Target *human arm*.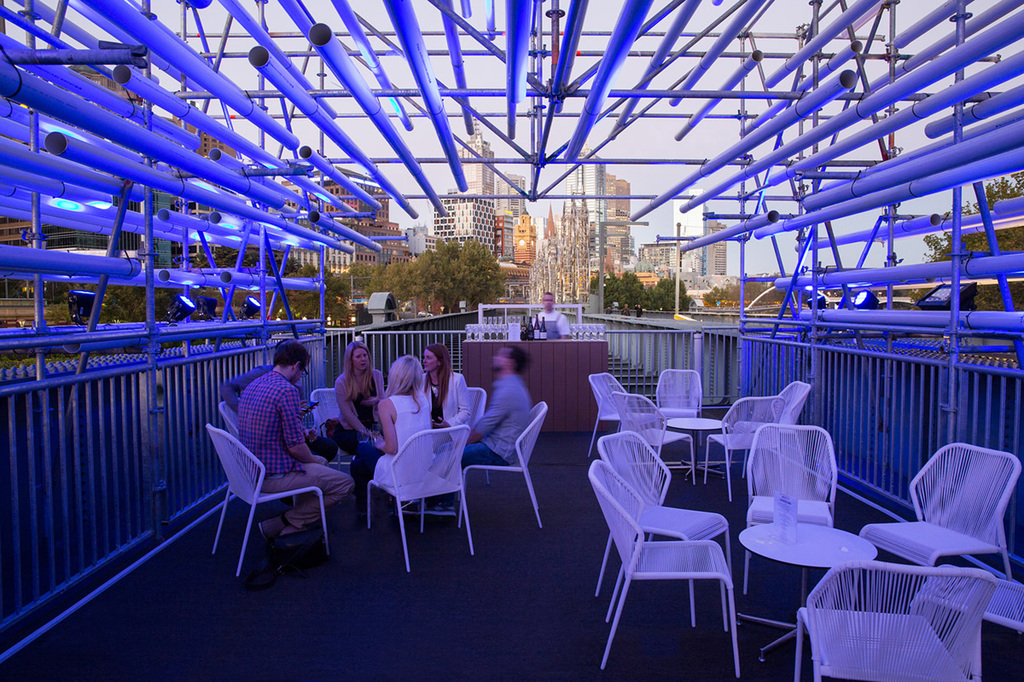
Target region: 449 387 511 445.
